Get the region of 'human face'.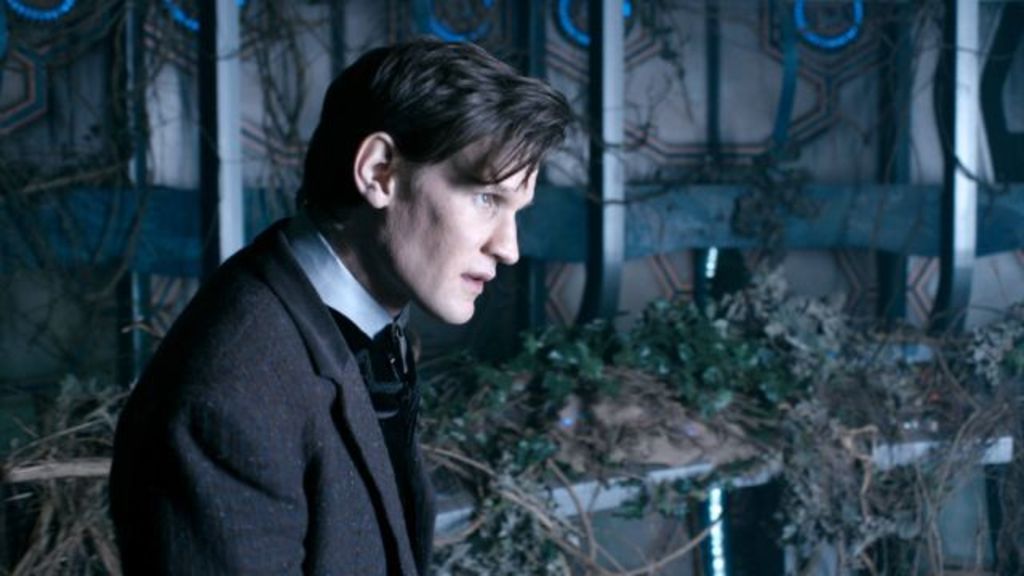
bbox=(389, 130, 536, 323).
